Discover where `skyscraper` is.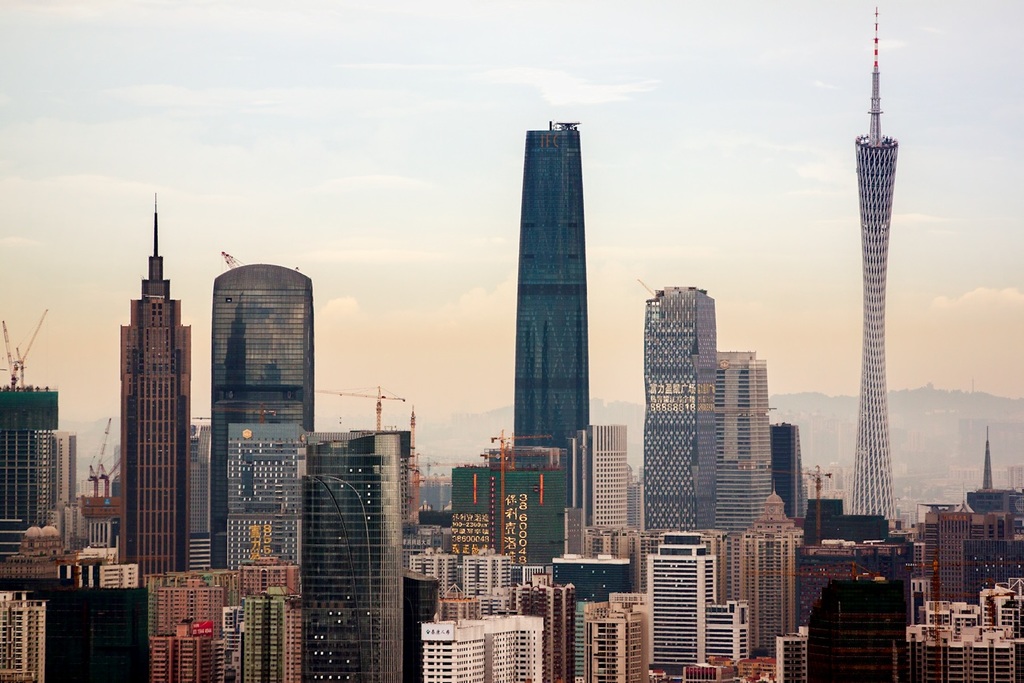
Discovered at bbox=(507, 112, 592, 473).
